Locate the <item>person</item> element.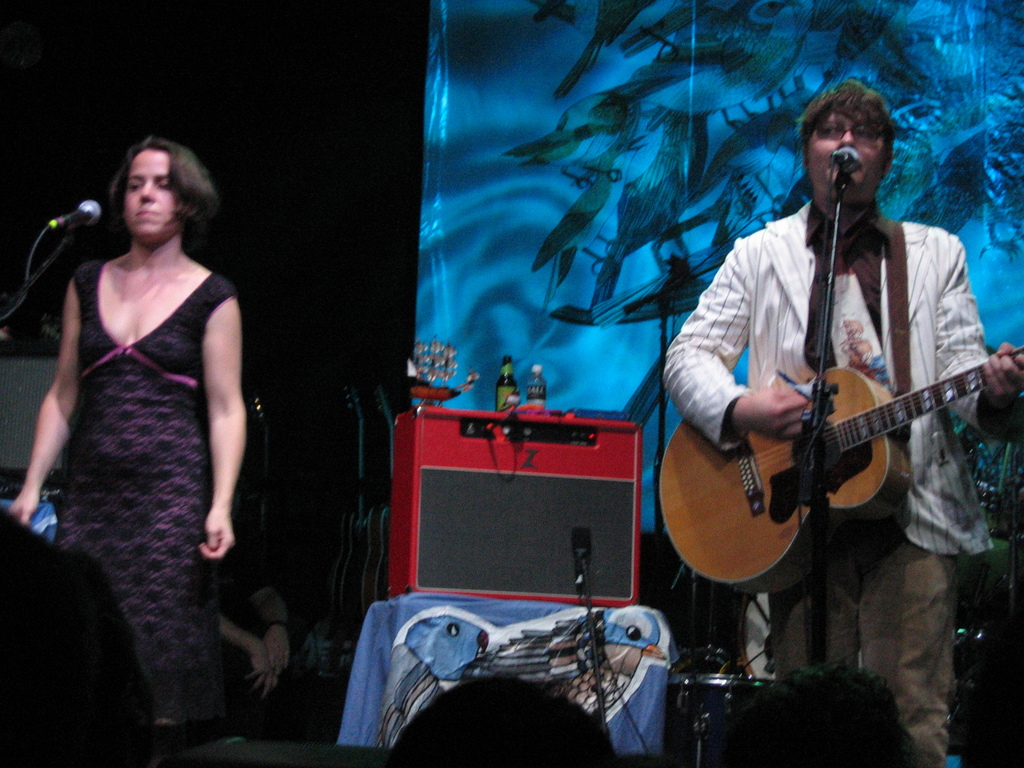
Element bbox: rect(662, 77, 1022, 767).
